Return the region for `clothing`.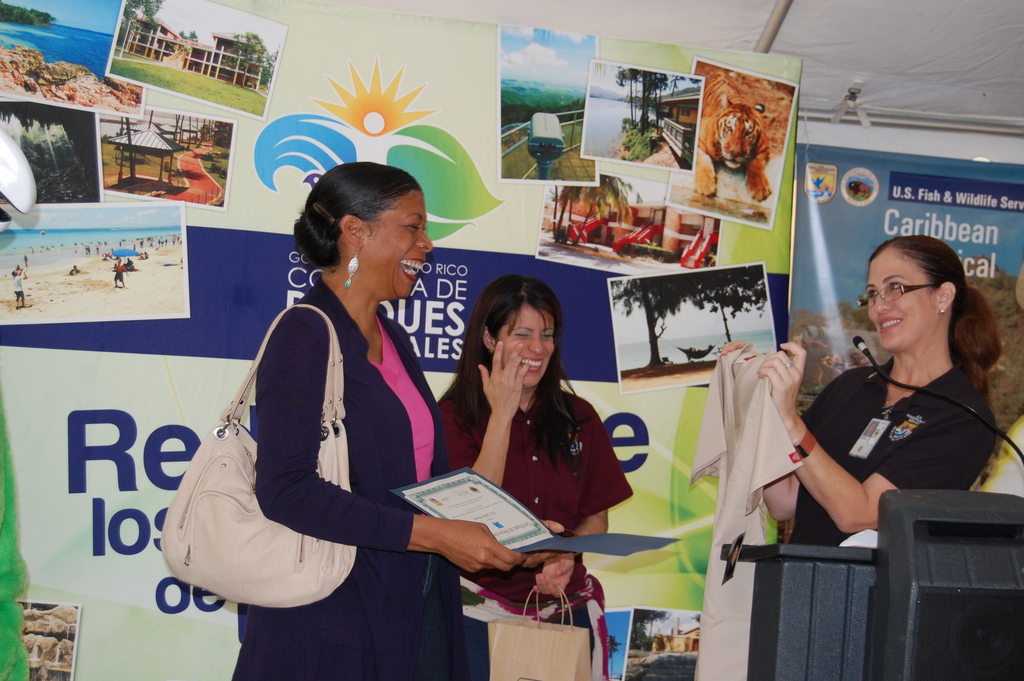
bbox=(196, 233, 468, 648).
